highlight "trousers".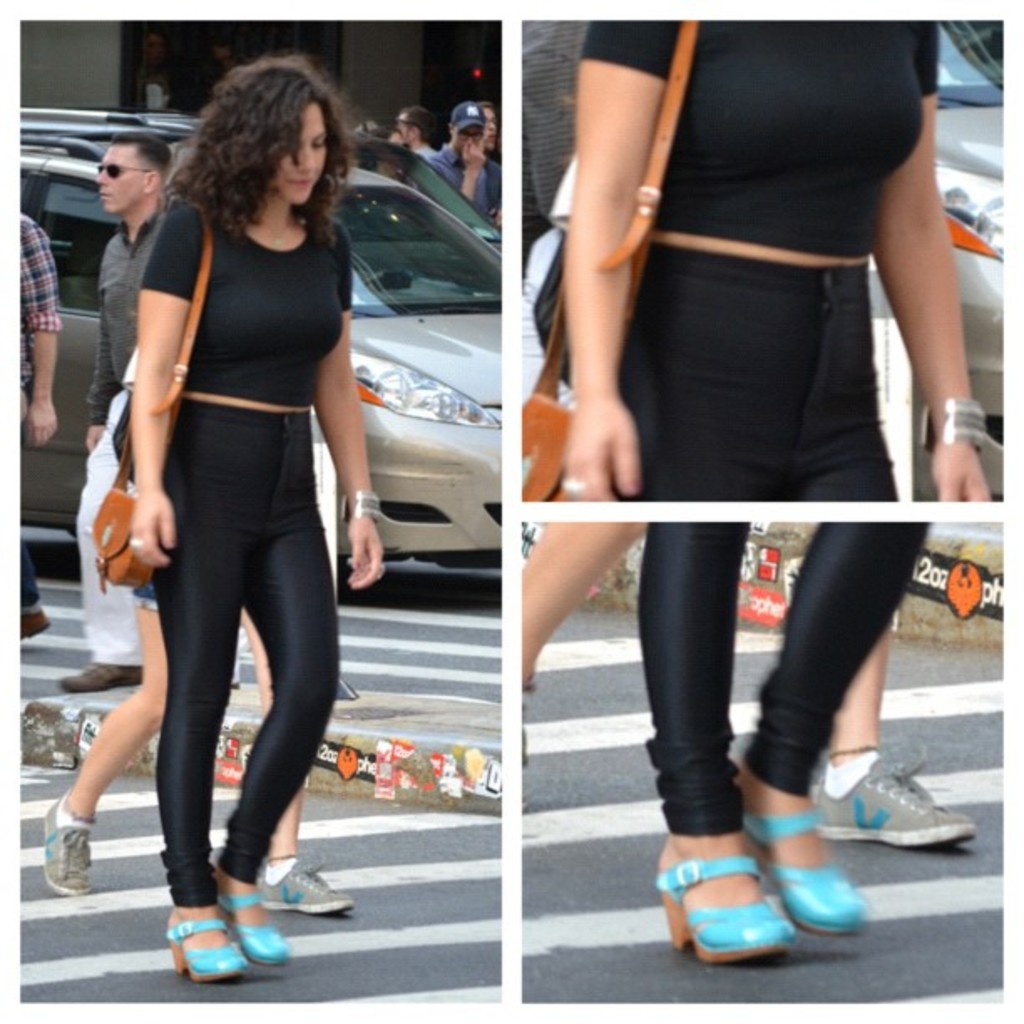
Highlighted region: {"left": 74, "top": 381, "right": 239, "bottom": 676}.
